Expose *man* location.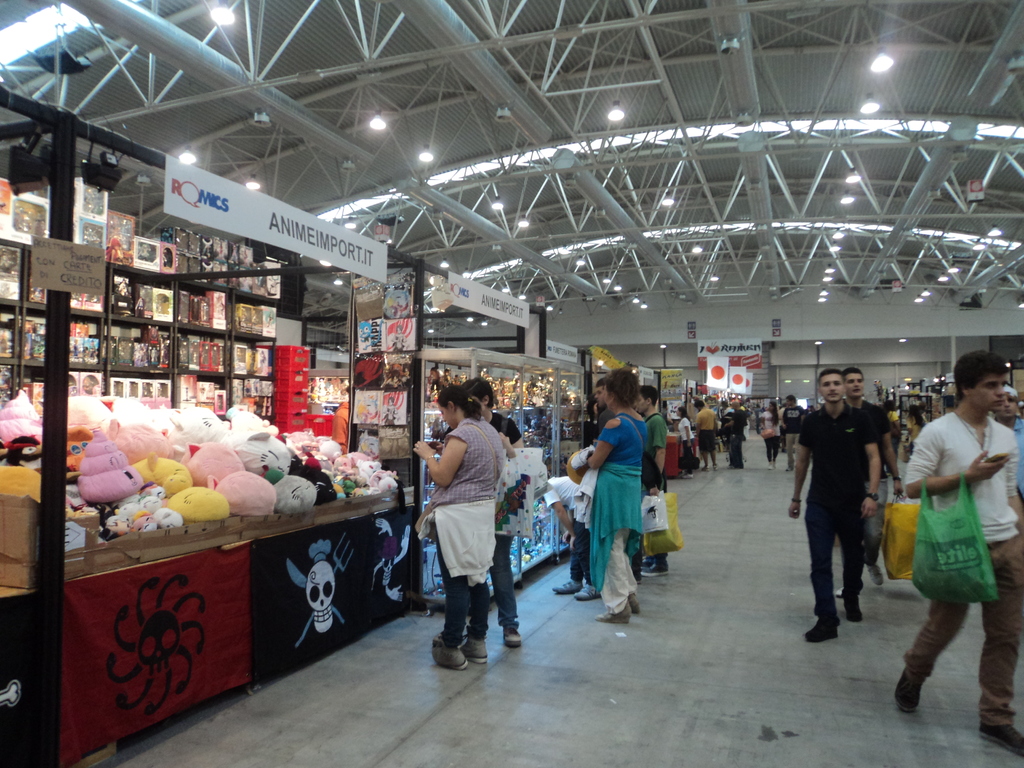
Exposed at select_region(631, 387, 669, 579).
